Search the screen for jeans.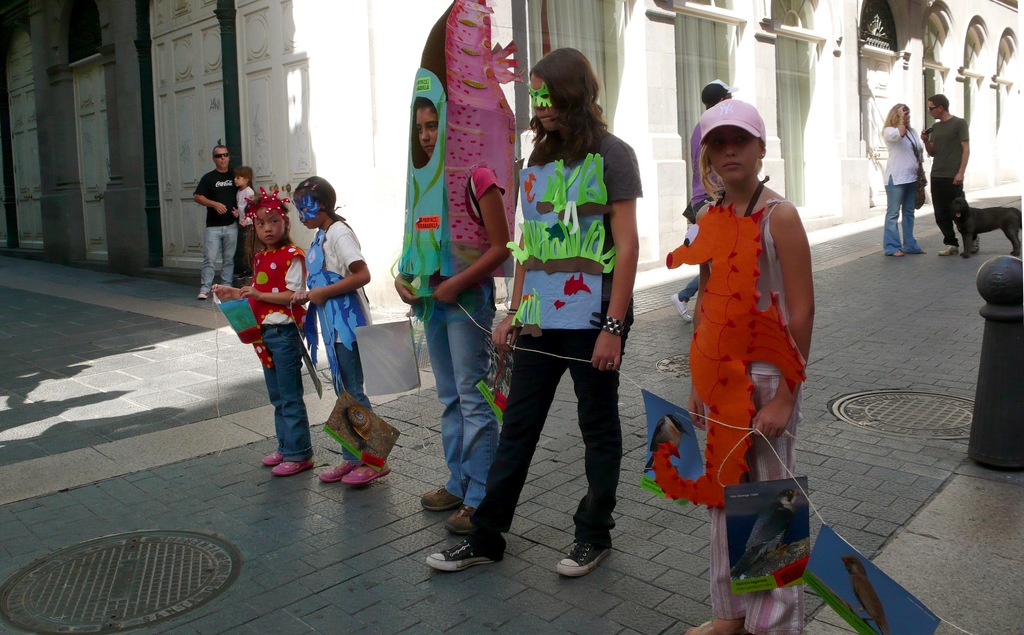
Found at [428,274,496,511].
